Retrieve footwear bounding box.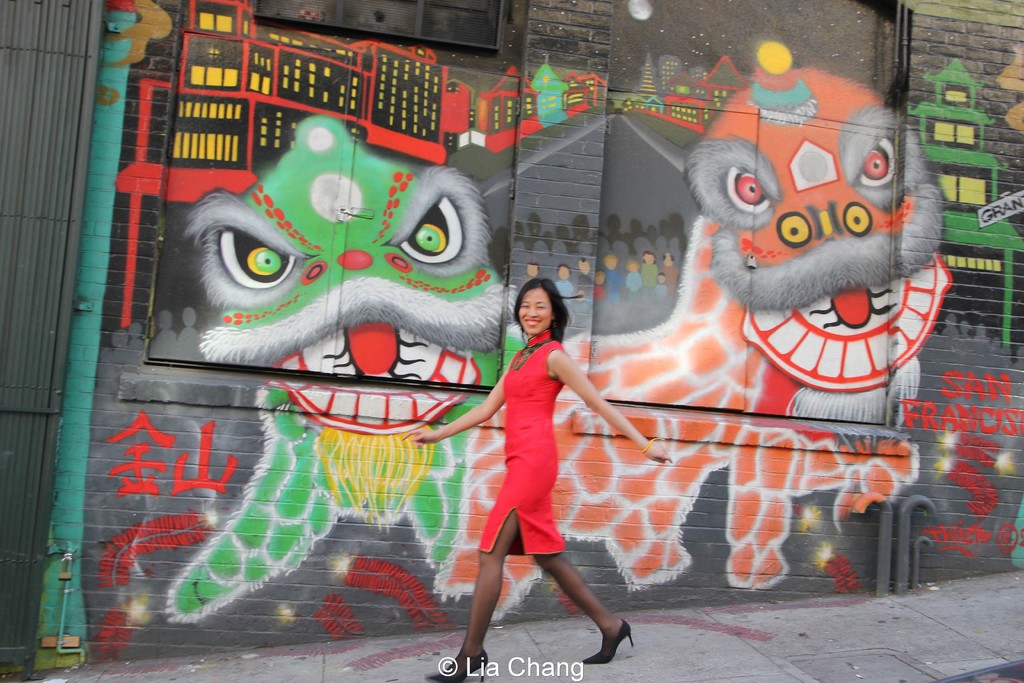
Bounding box: [587, 616, 641, 659].
